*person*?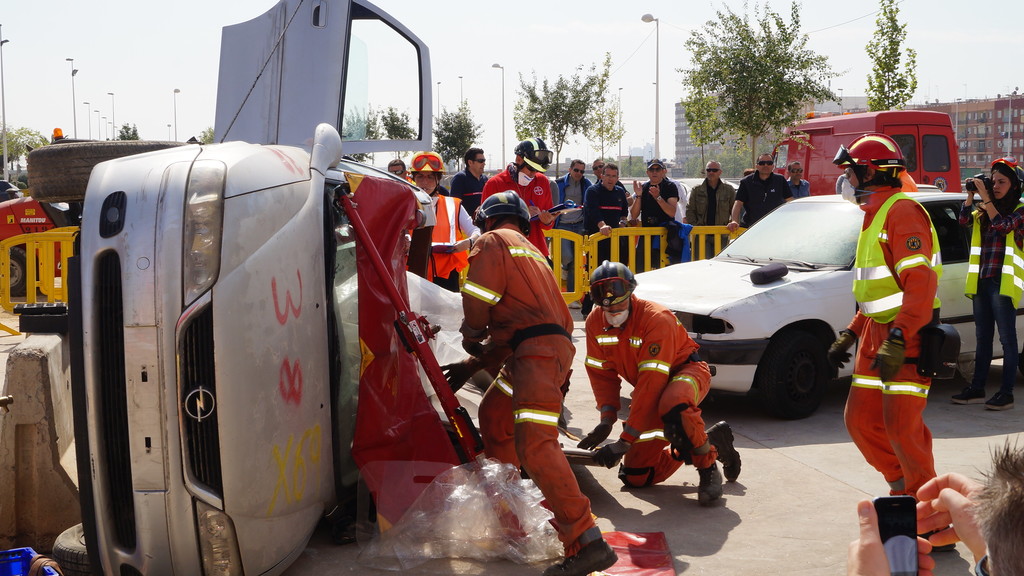
x1=588 y1=152 x2=607 y2=179
